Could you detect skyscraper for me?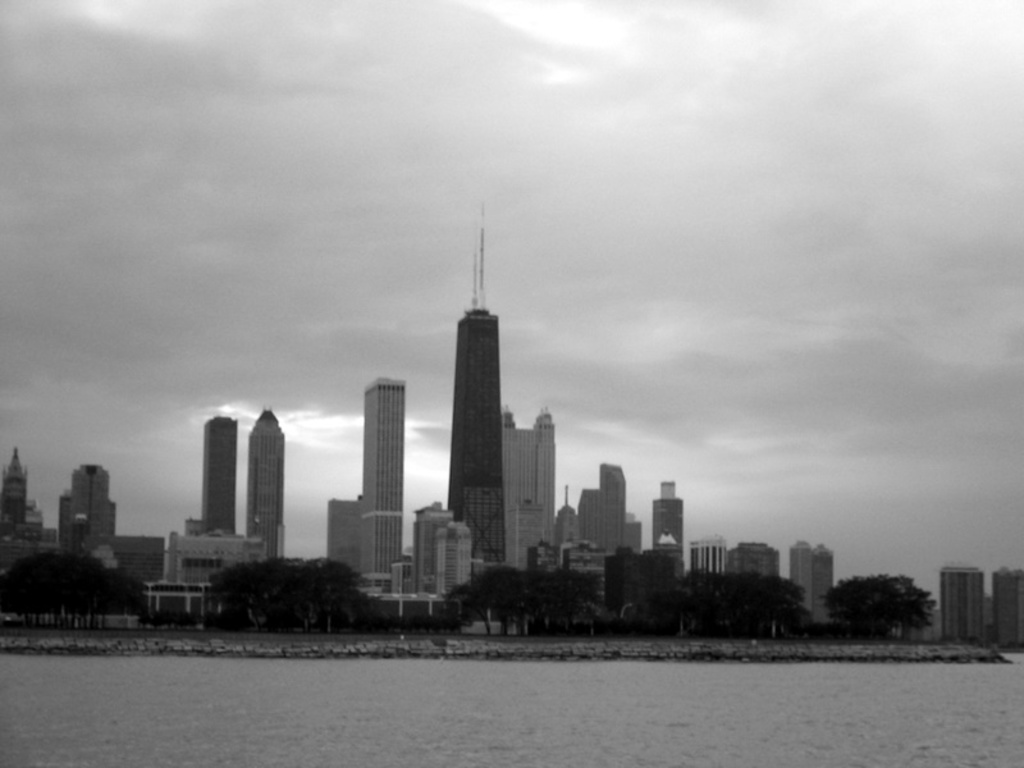
Detection result: {"x1": 360, "y1": 376, "x2": 403, "y2": 595}.
